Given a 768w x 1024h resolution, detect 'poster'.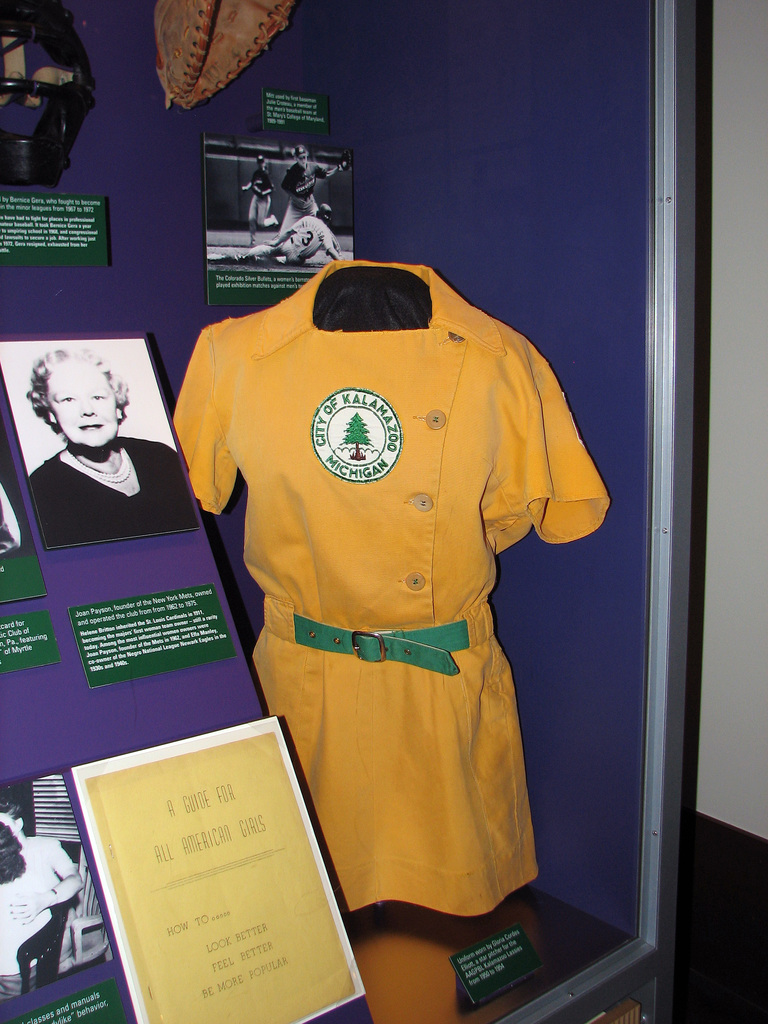
0, 333, 196, 548.
